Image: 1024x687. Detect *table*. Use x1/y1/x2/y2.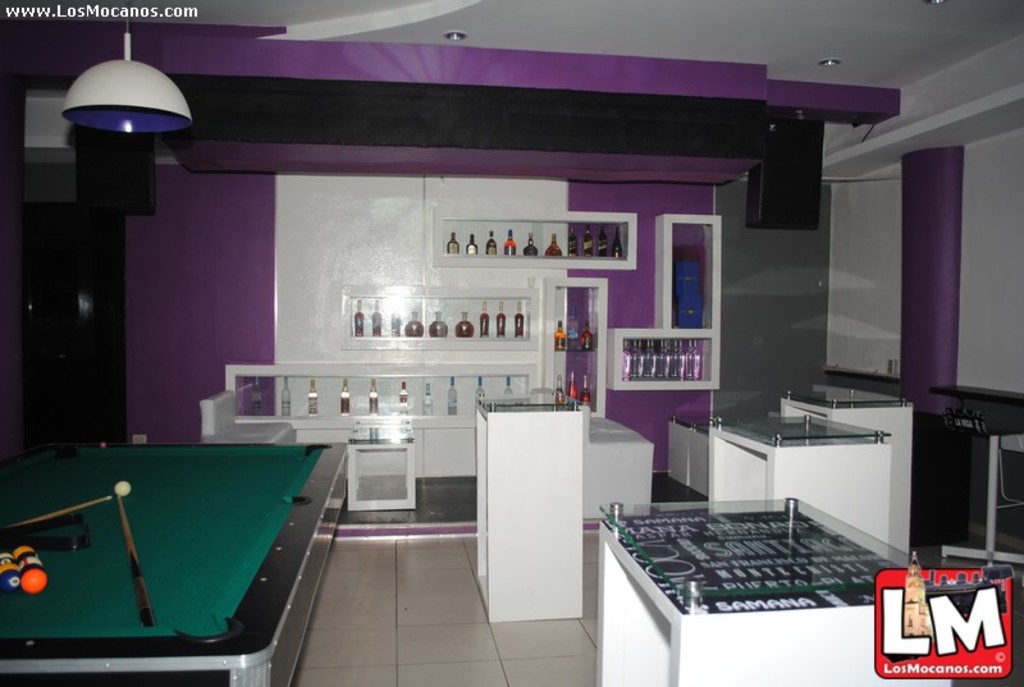
780/386/913/557.
